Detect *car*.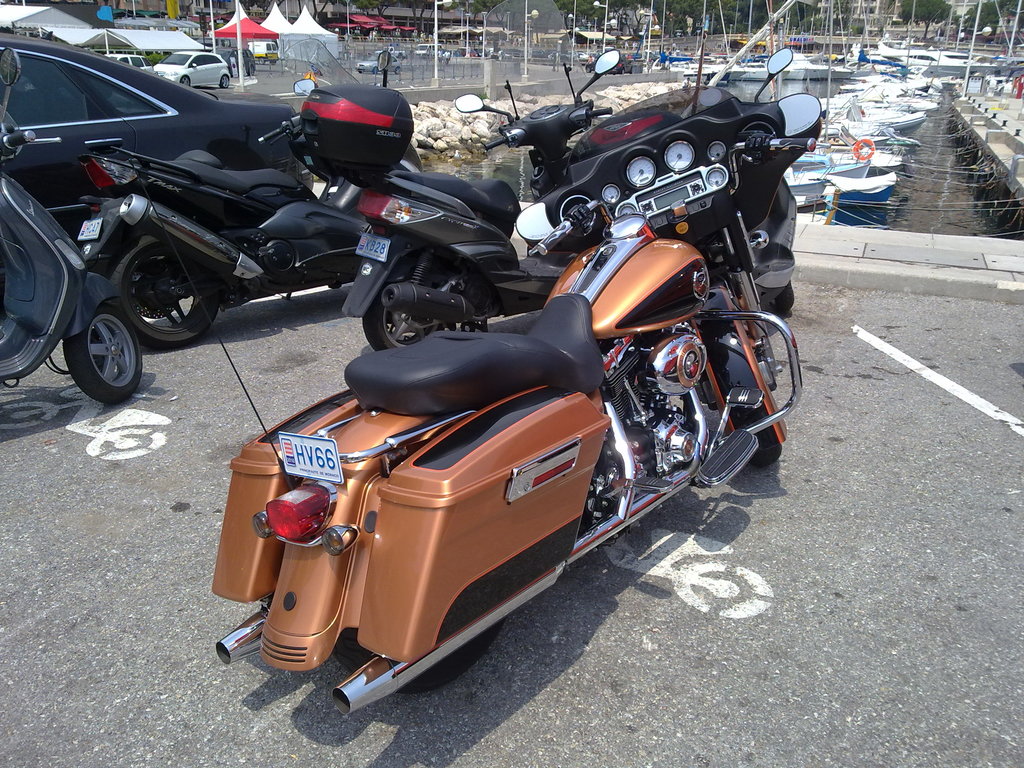
Detected at 111,47,156,78.
